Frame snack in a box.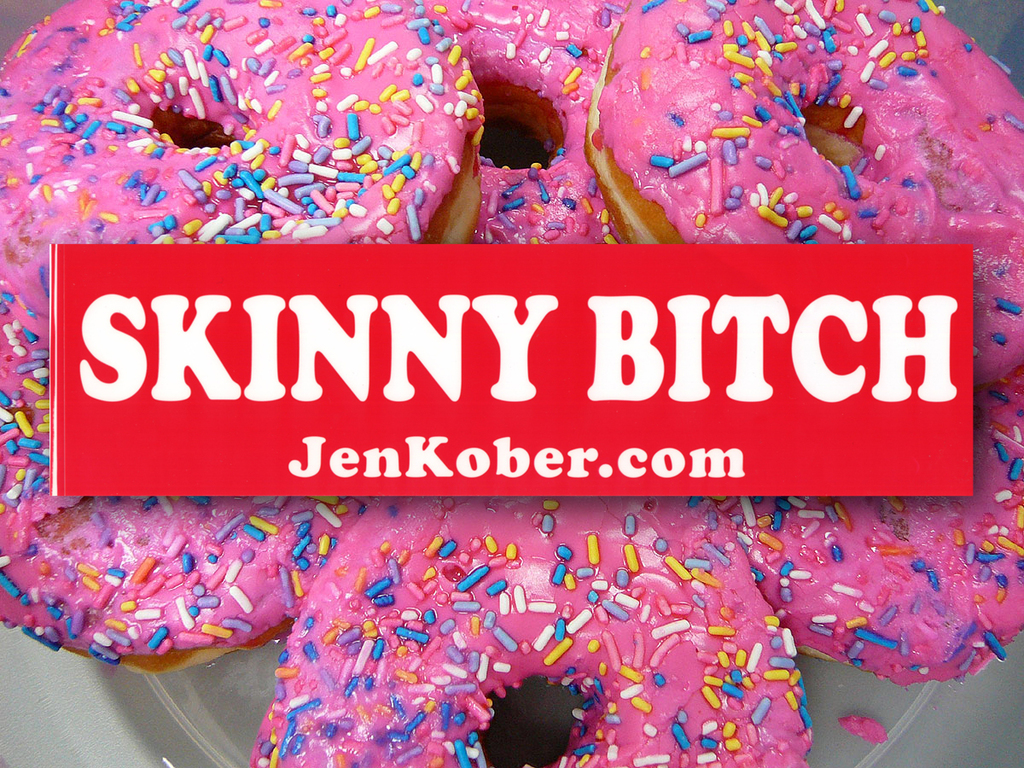
pyautogui.locateOnScreen(417, 0, 622, 254).
